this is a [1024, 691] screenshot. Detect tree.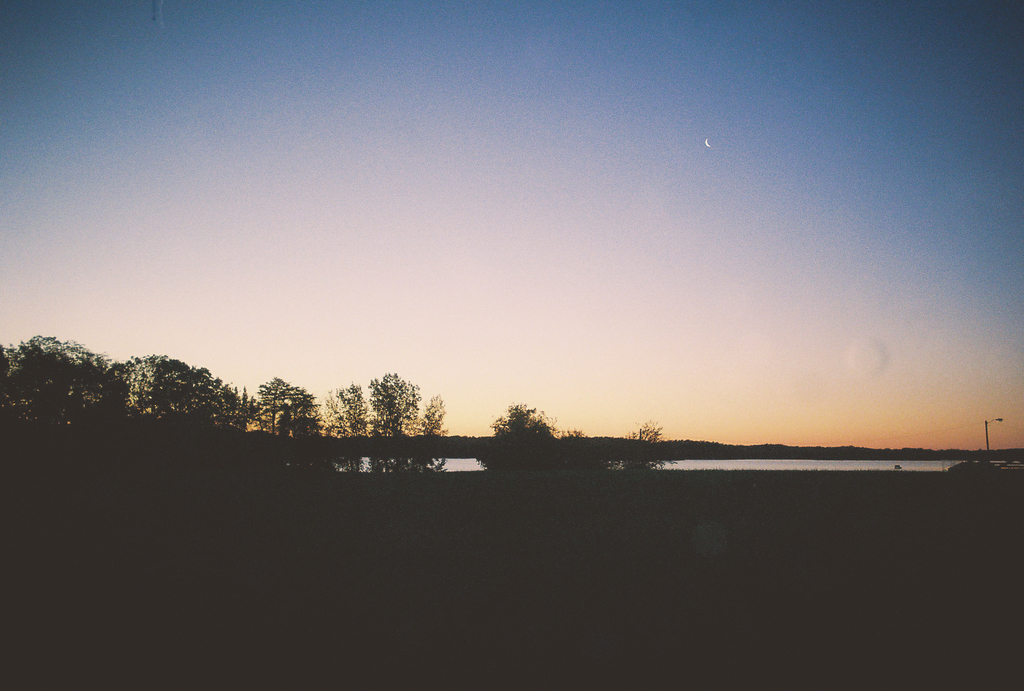
(left=236, top=369, right=319, bottom=446).
